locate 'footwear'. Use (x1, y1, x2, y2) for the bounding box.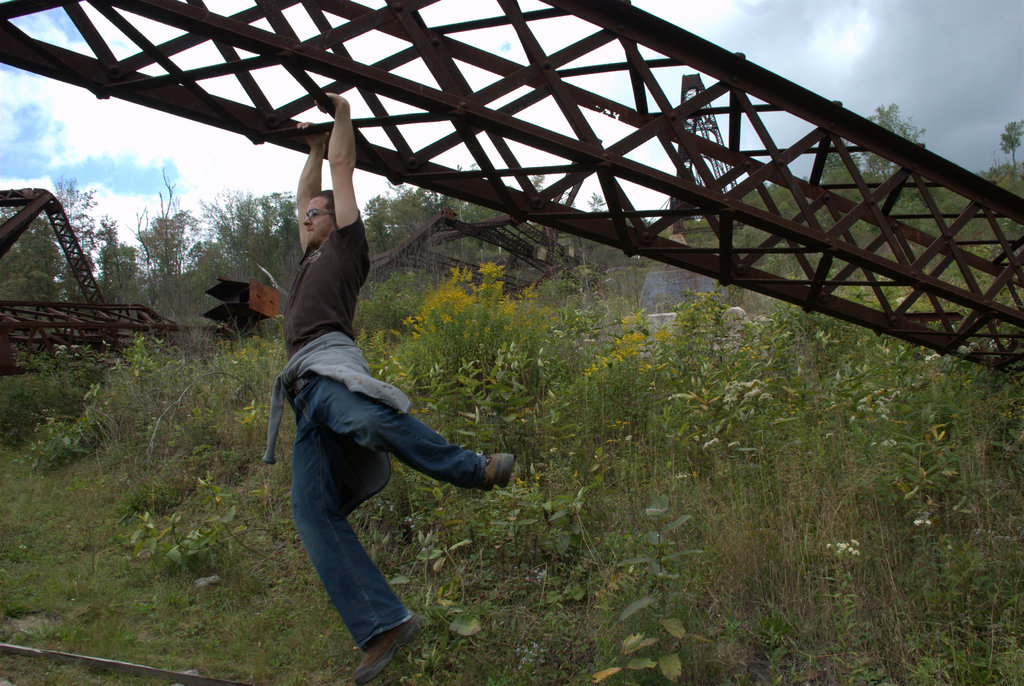
(487, 451, 513, 487).
